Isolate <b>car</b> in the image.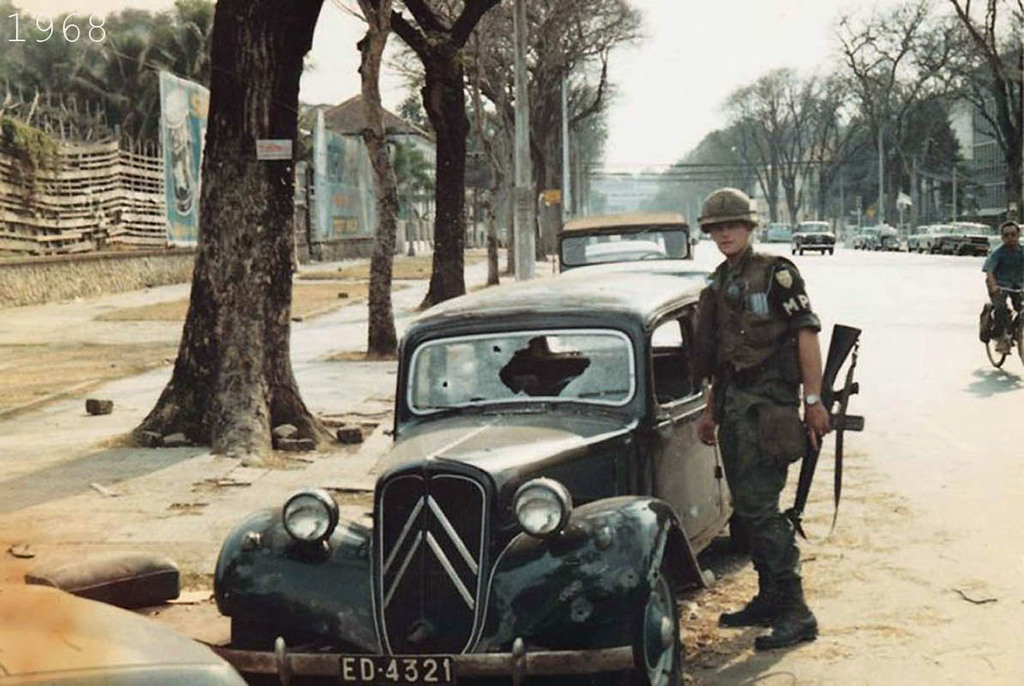
Isolated region: left=789, top=216, right=830, bottom=253.
